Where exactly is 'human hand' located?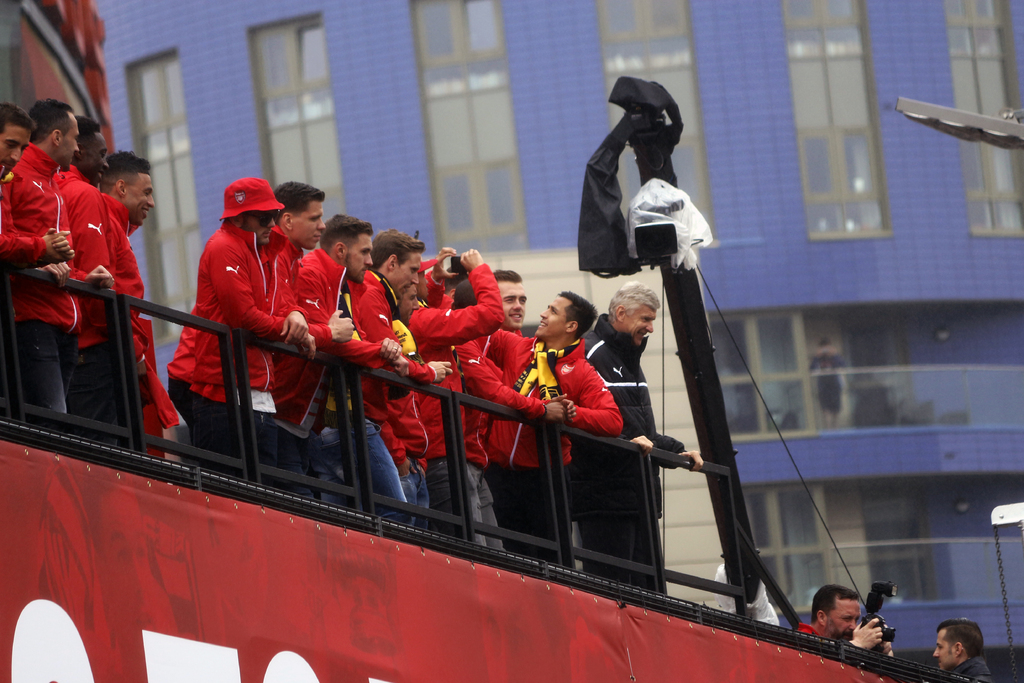
Its bounding box is BBox(548, 389, 578, 424).
